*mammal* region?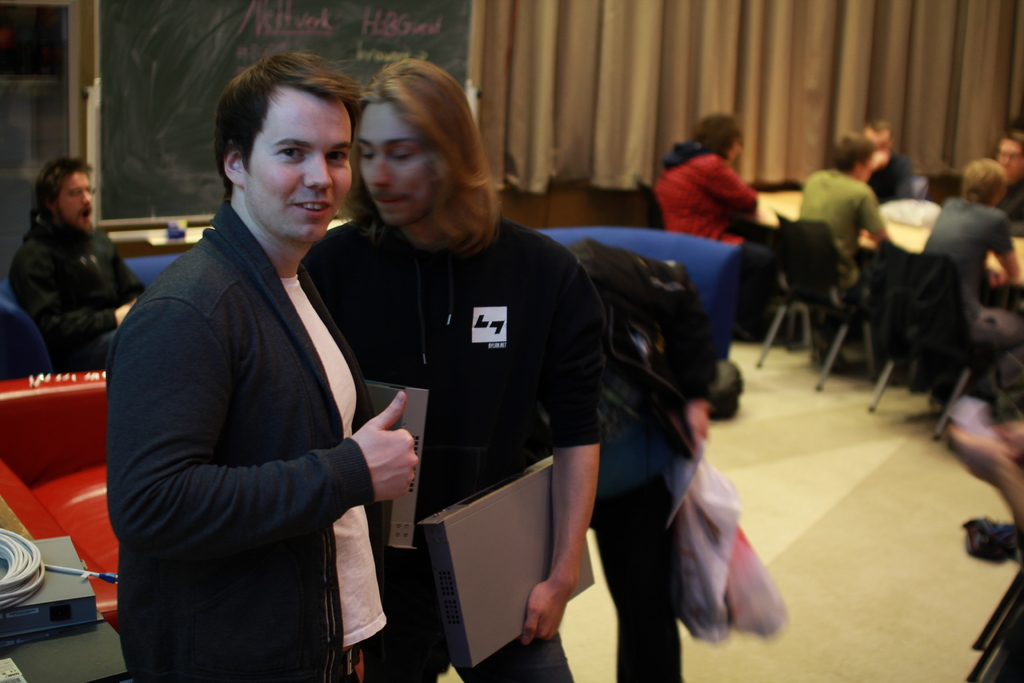
<region>564, 233, 711, 682</region>
